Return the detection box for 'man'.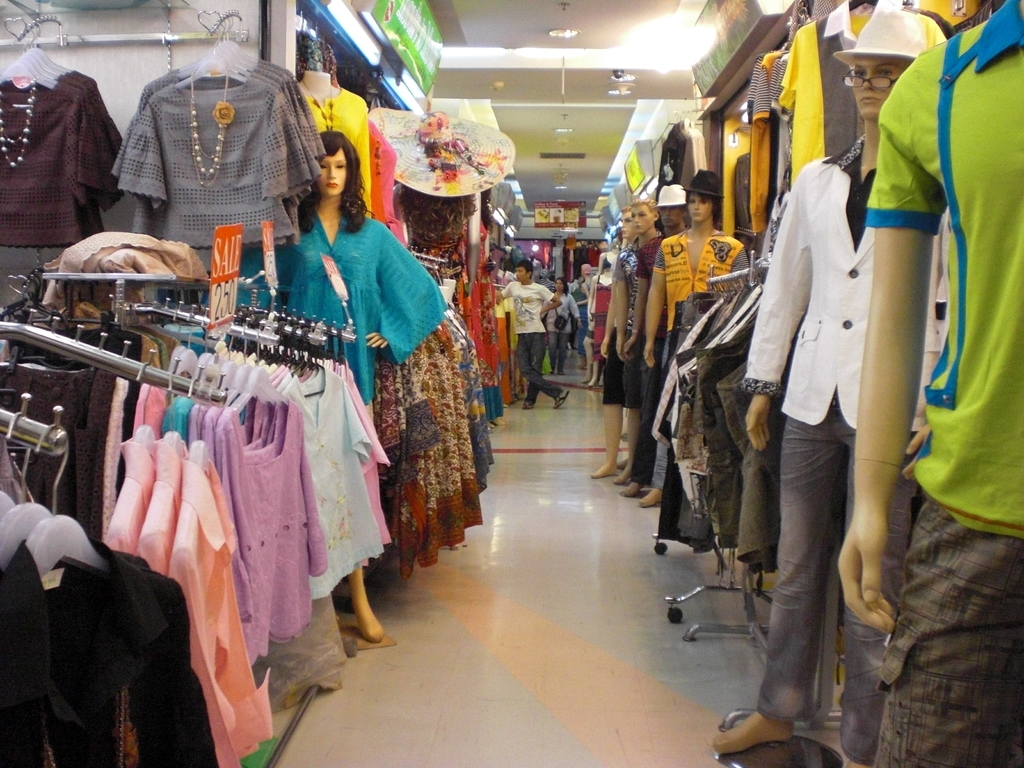
crop(717, 7, 954, 753).
